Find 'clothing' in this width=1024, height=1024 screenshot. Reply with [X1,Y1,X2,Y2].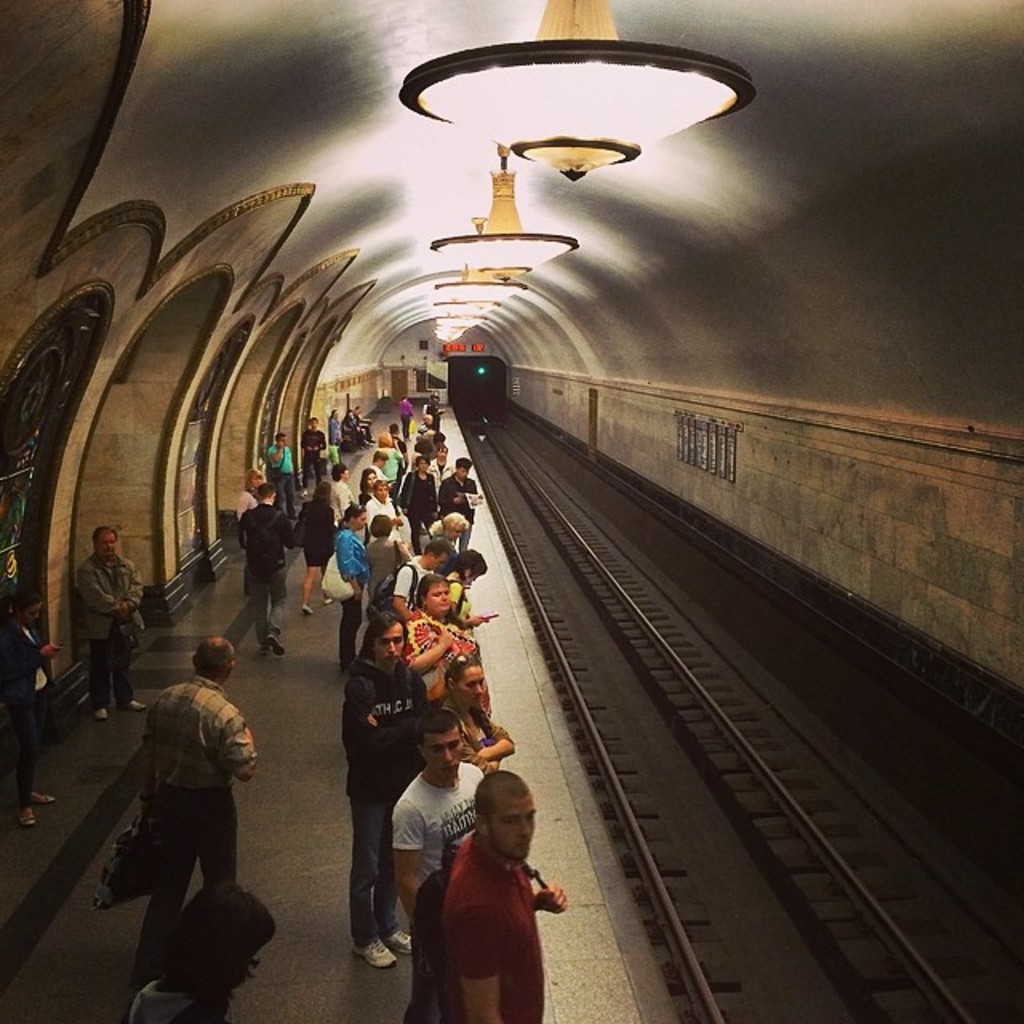
[334,478,357,518].
